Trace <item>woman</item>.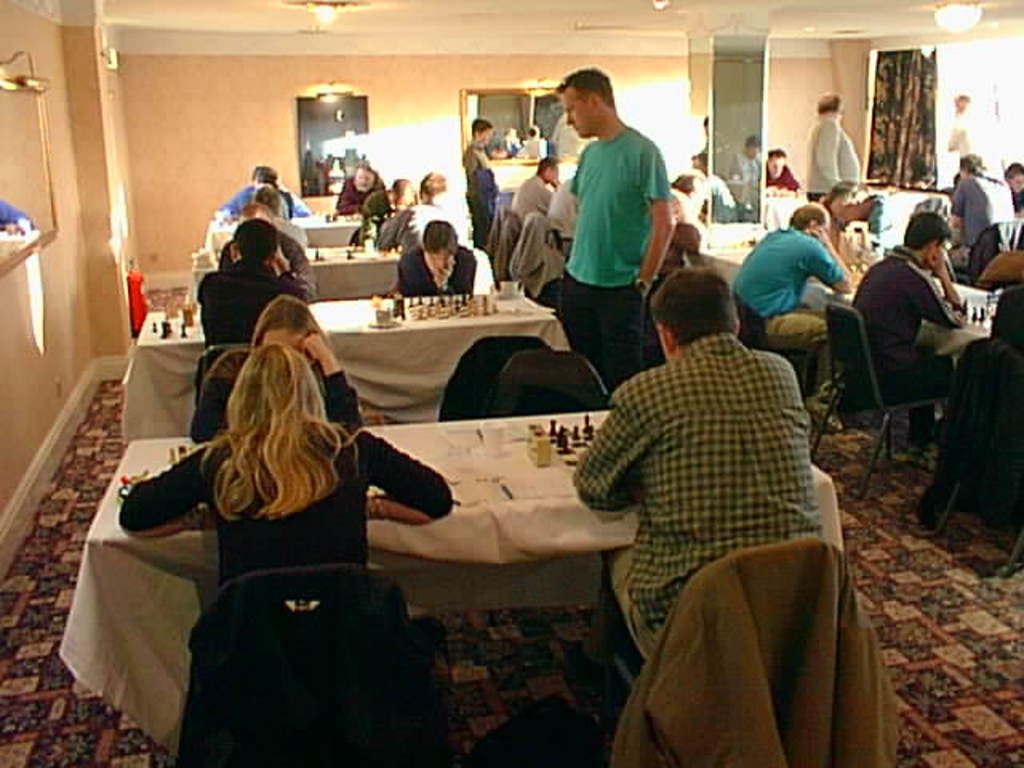
Traced to <bbox>195, 293, 366, 445</bbox>.
